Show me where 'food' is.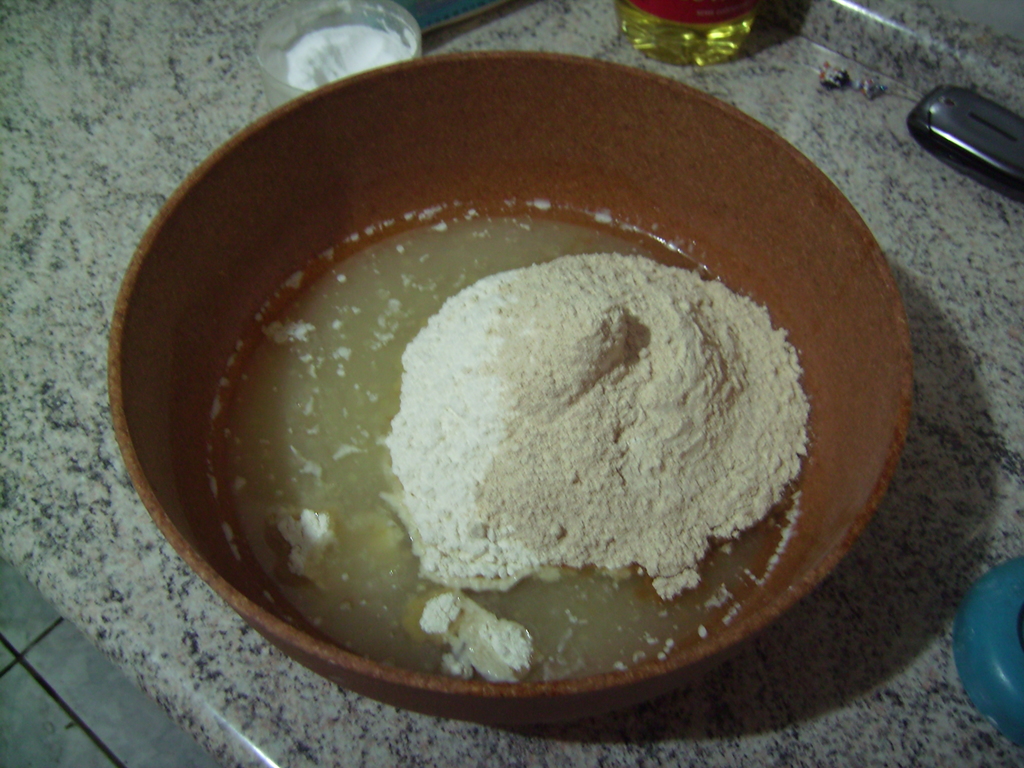
'food' is at bbox=(771, 325, 814, 574).
